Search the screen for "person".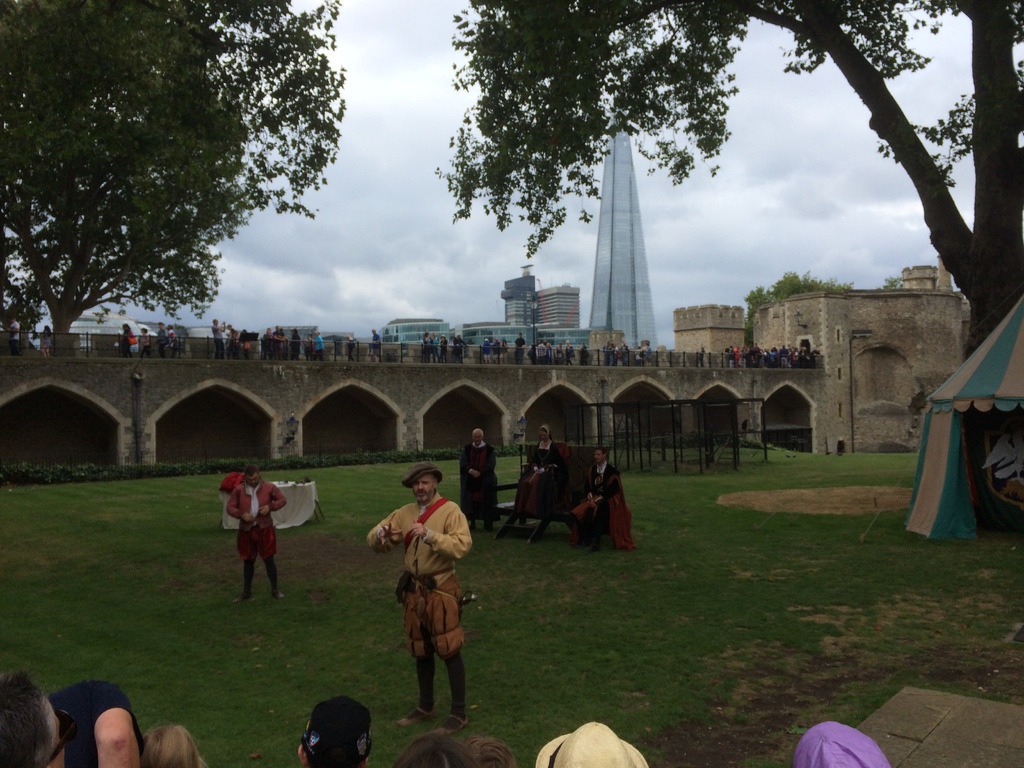
Found at 220 472 244 532.
